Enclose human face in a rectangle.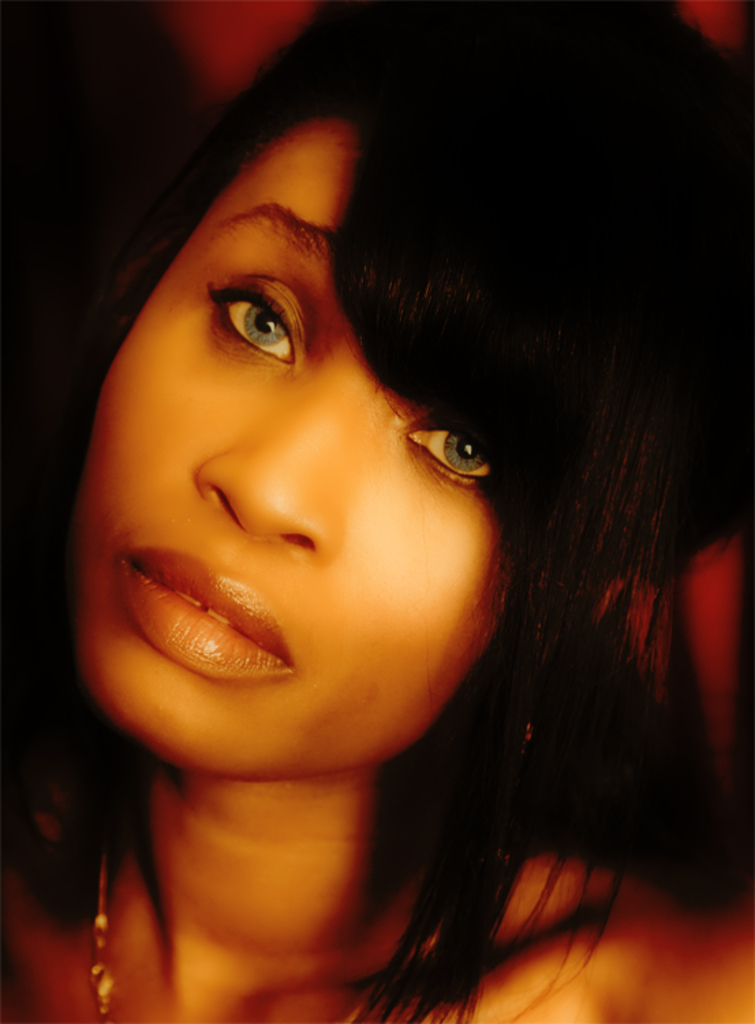
rect(78, 127, 516, 784).
